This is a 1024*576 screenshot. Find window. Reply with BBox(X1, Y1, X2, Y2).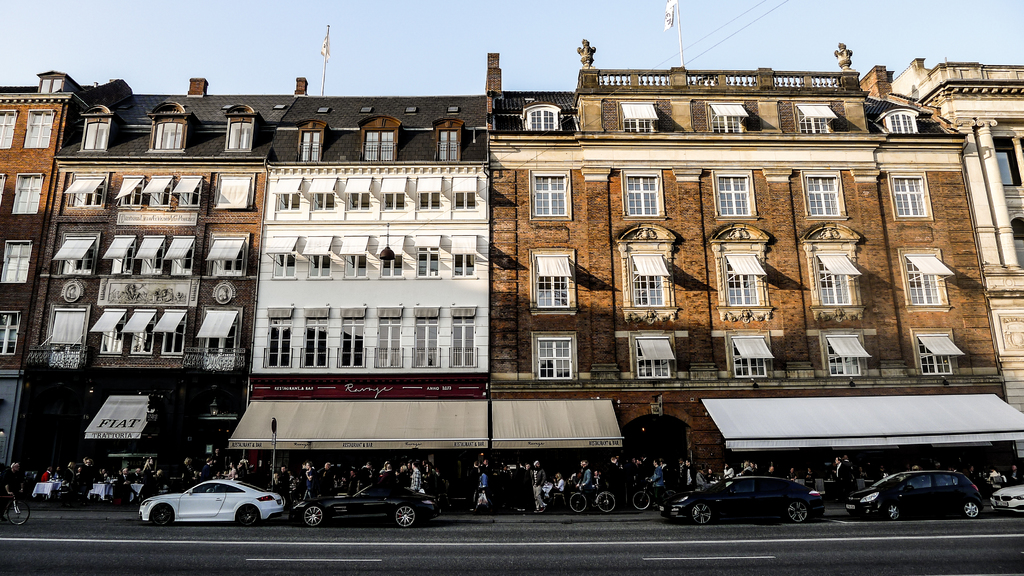
BBox(305, 174, 335, 214).
